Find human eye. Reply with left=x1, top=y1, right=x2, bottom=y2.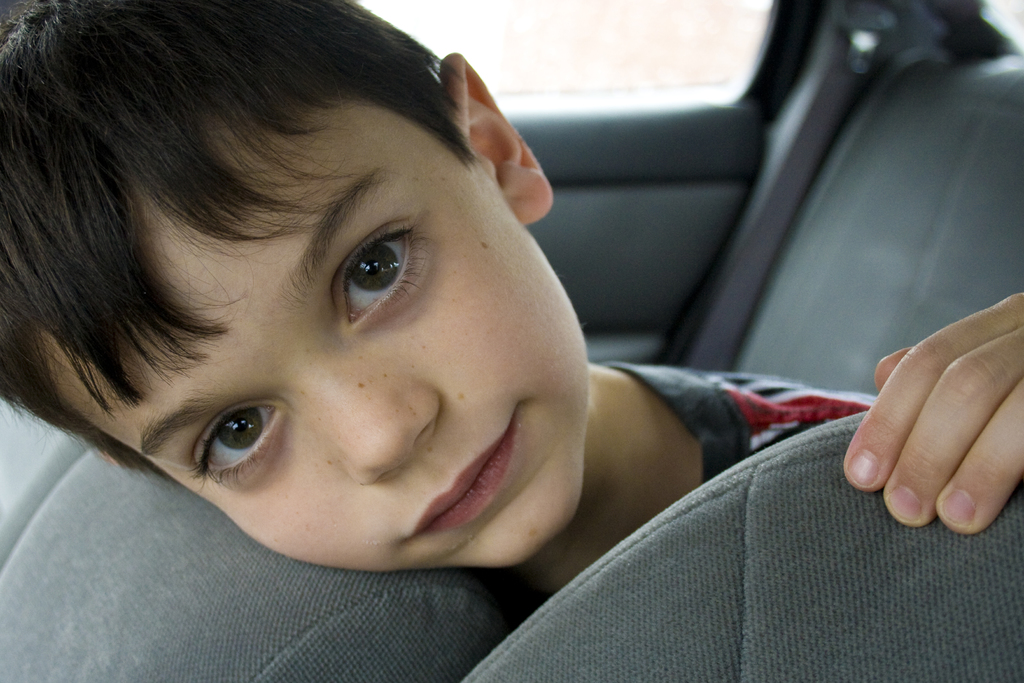
left=187, top=397, right=287, bottom=478.
